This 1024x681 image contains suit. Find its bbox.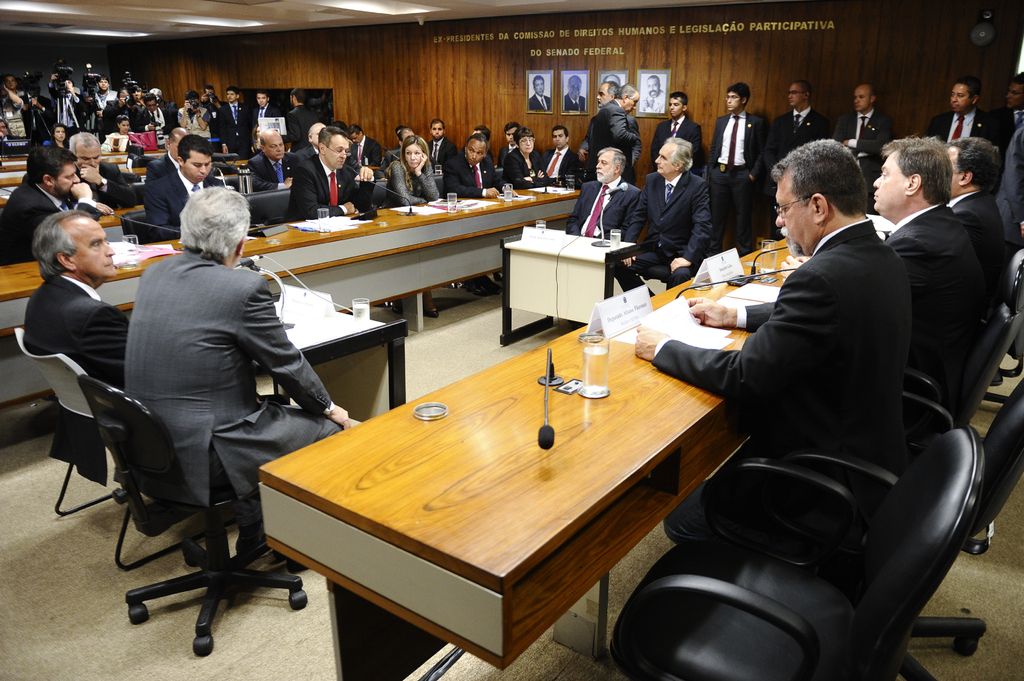
[351,136,381,168].
